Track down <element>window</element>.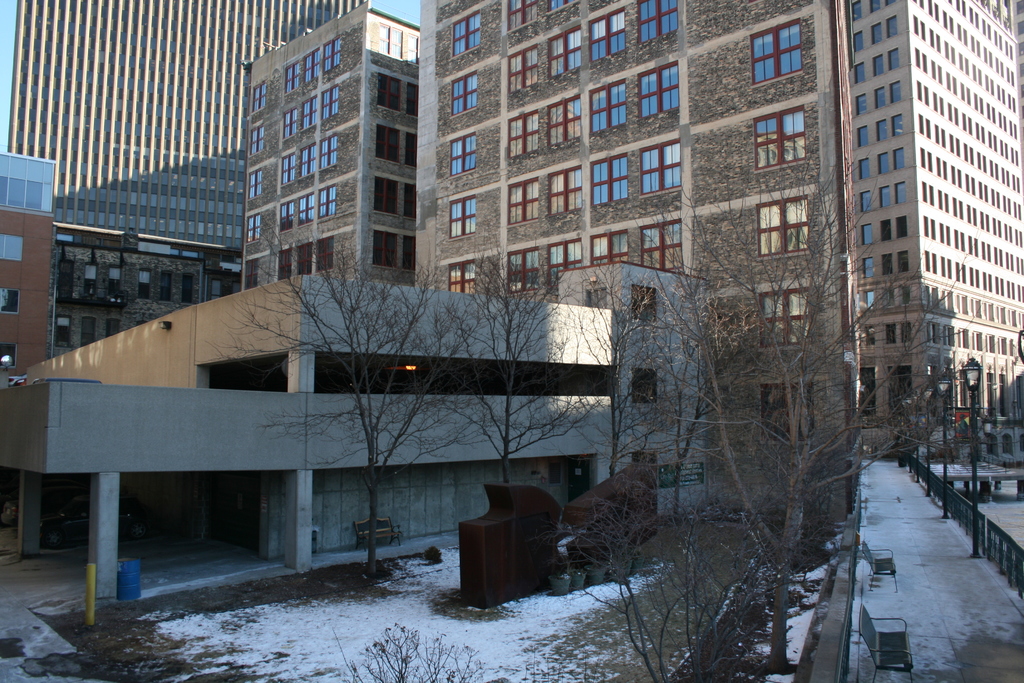
Tracked to region(900, 320, 916, 341).
